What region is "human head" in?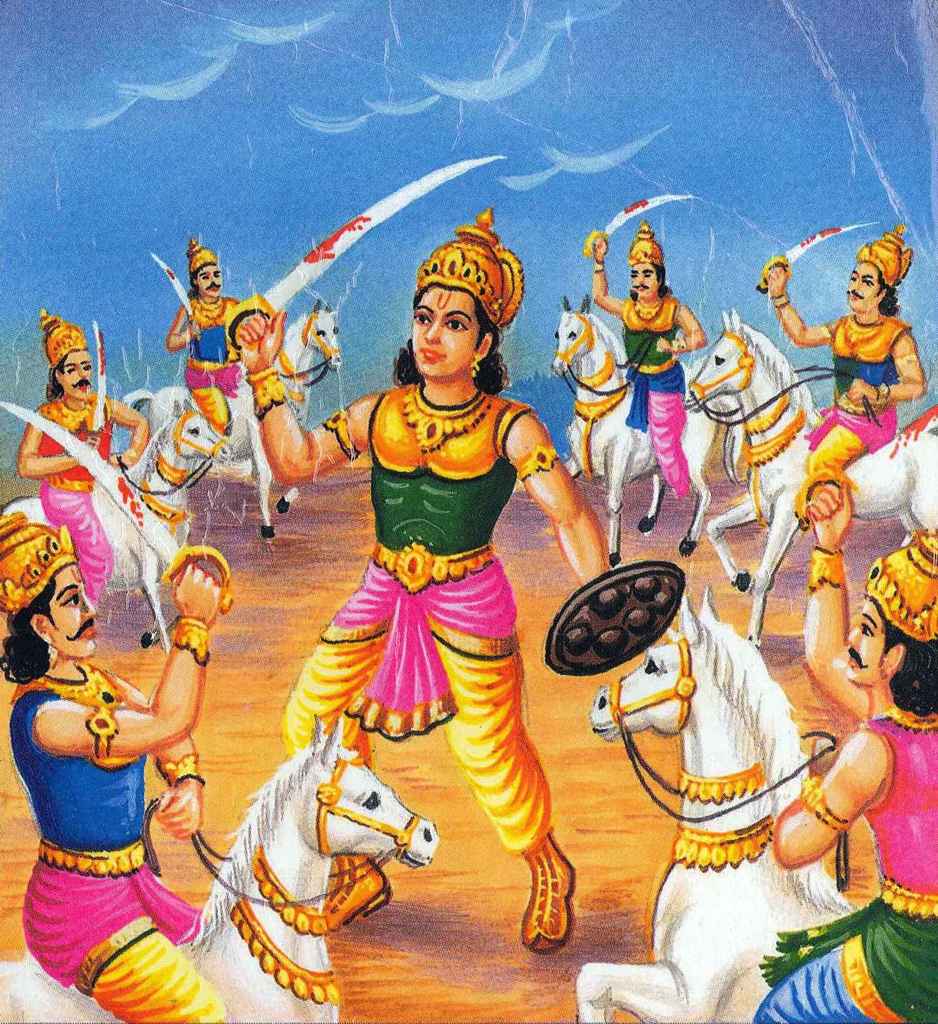
[12, 538, 97, 661].
